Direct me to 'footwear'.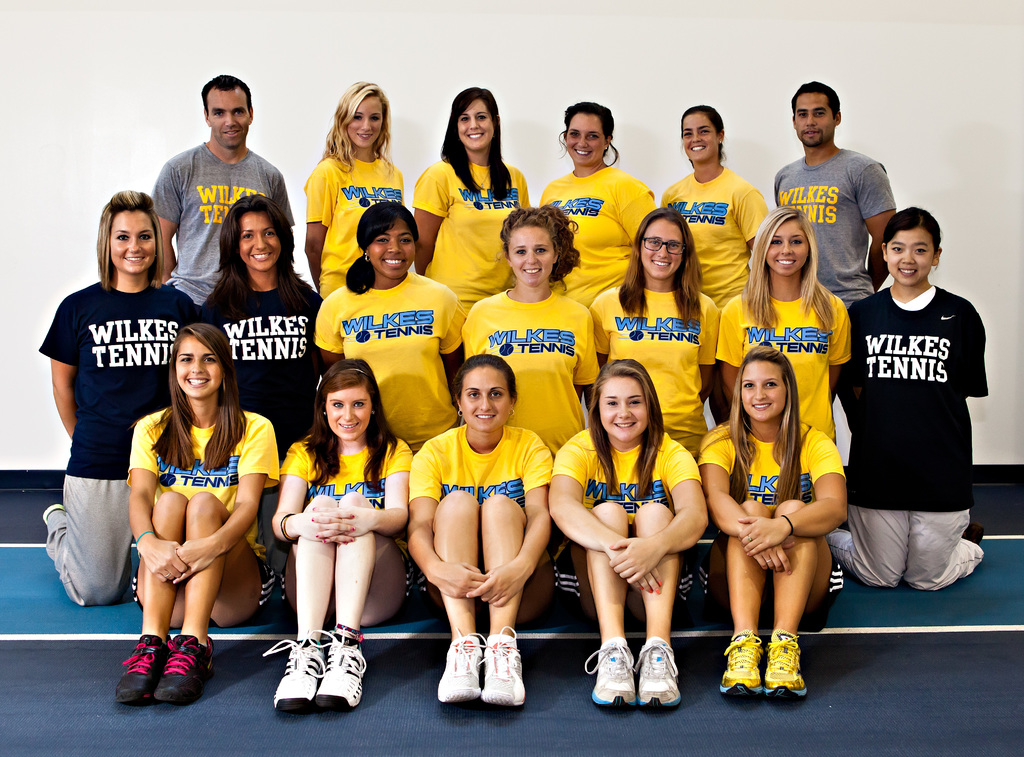
Direction: bbox=[431, 636, 479, 709].
